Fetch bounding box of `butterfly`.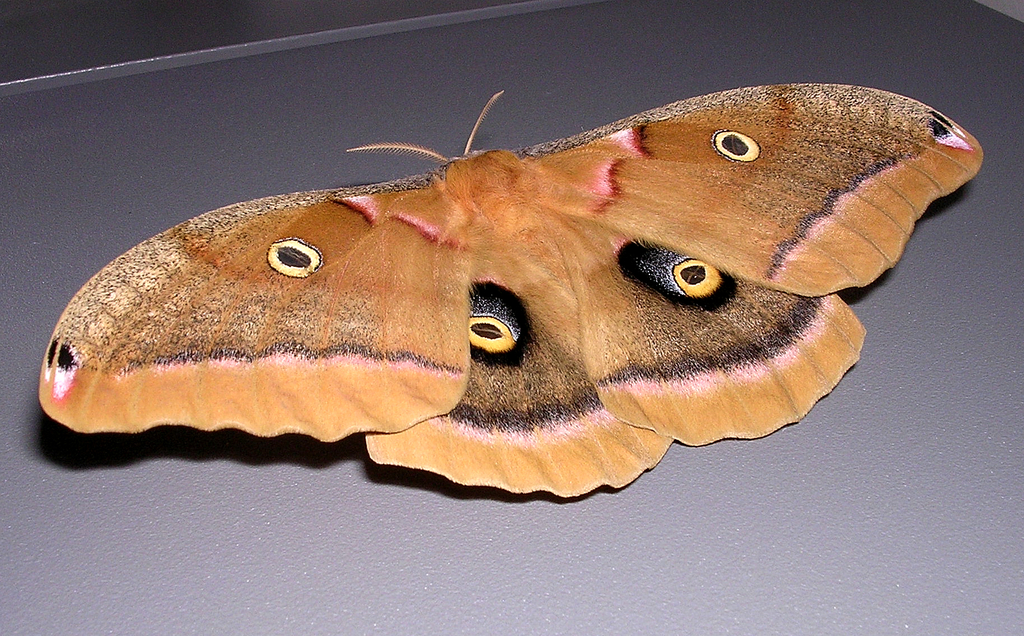
Bbox: bbox(62, 116, 1023, 545).
